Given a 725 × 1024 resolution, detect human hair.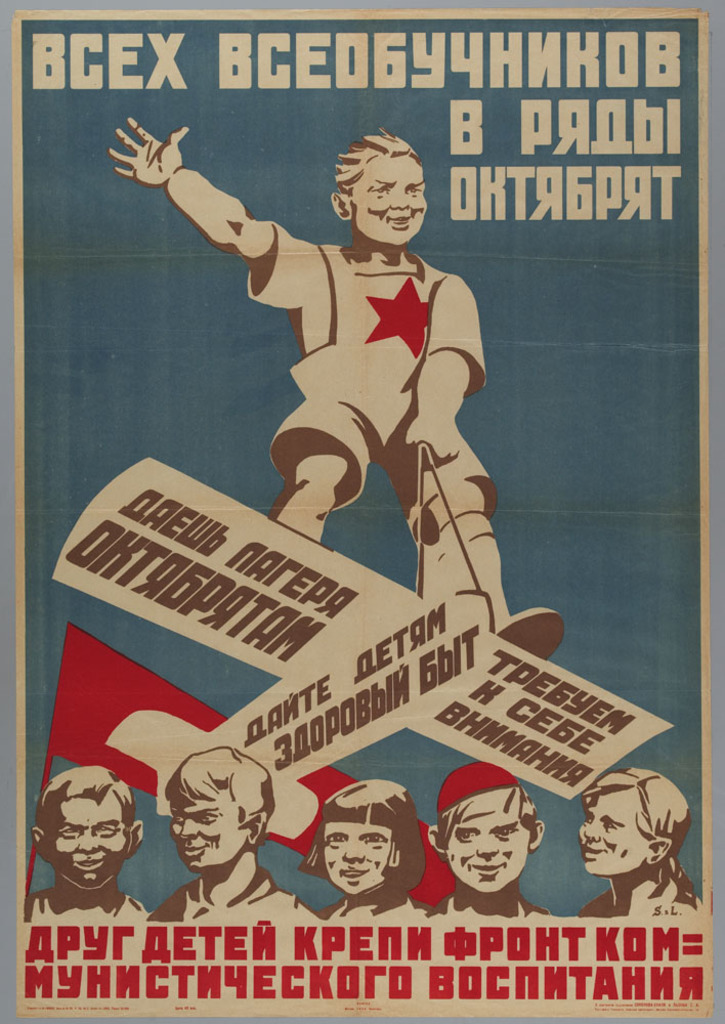
crop(165, 748, 275, 850).
